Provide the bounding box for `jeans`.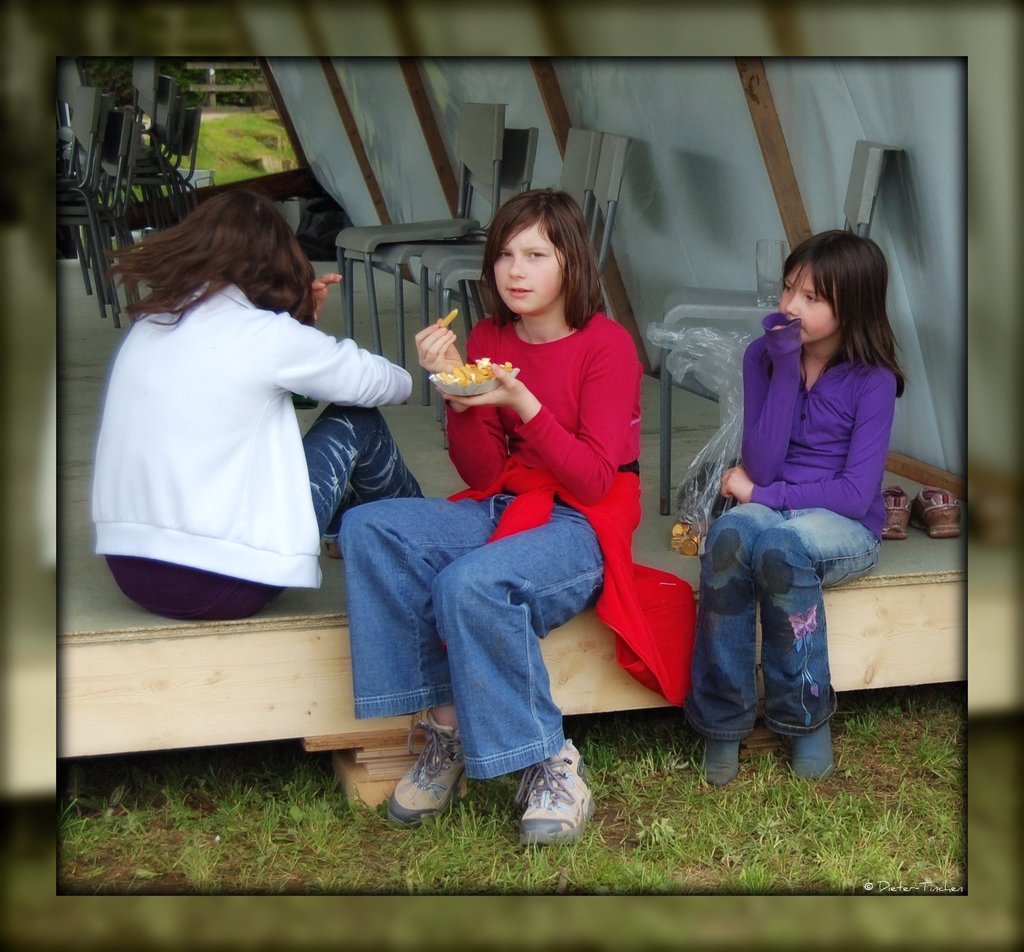
[left=337, top=497, right=601, bottom=782].
